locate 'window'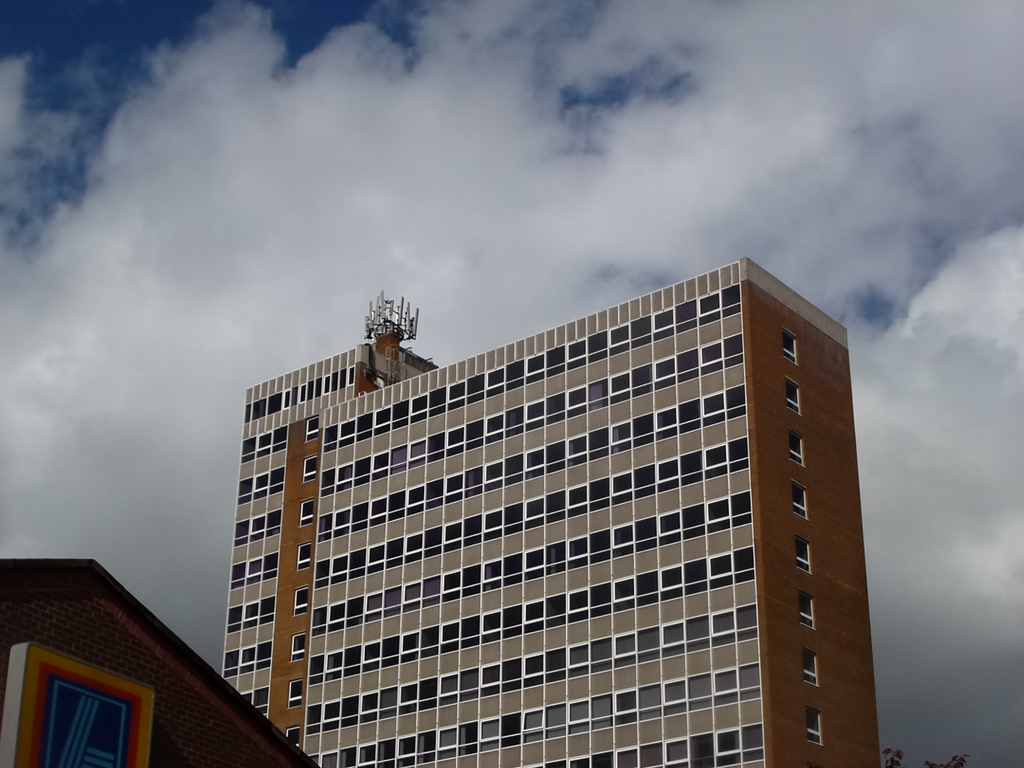
285/725/301/750
